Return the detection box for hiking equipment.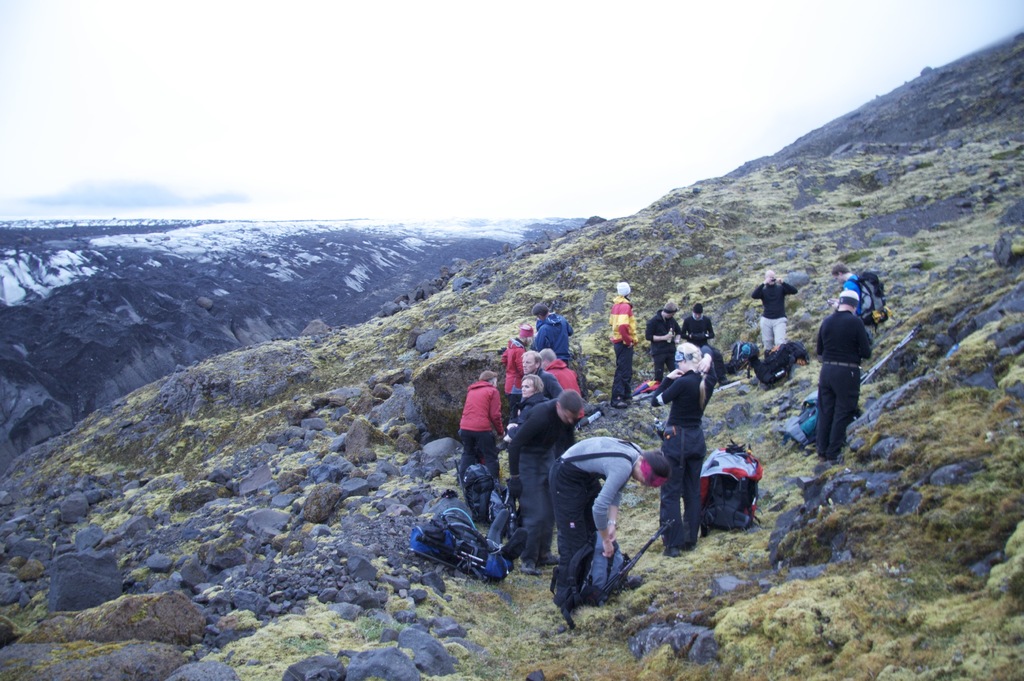
BBox(748, 341, 808, 387).
